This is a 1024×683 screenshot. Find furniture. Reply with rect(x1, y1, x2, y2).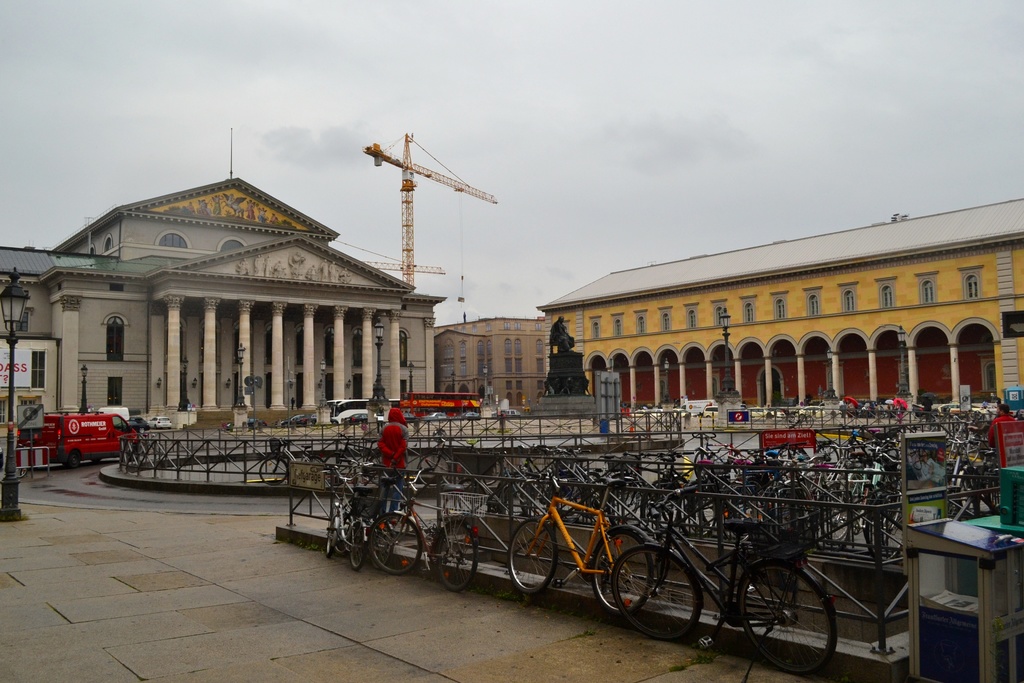
rect(906, 513, 1023, 682).
